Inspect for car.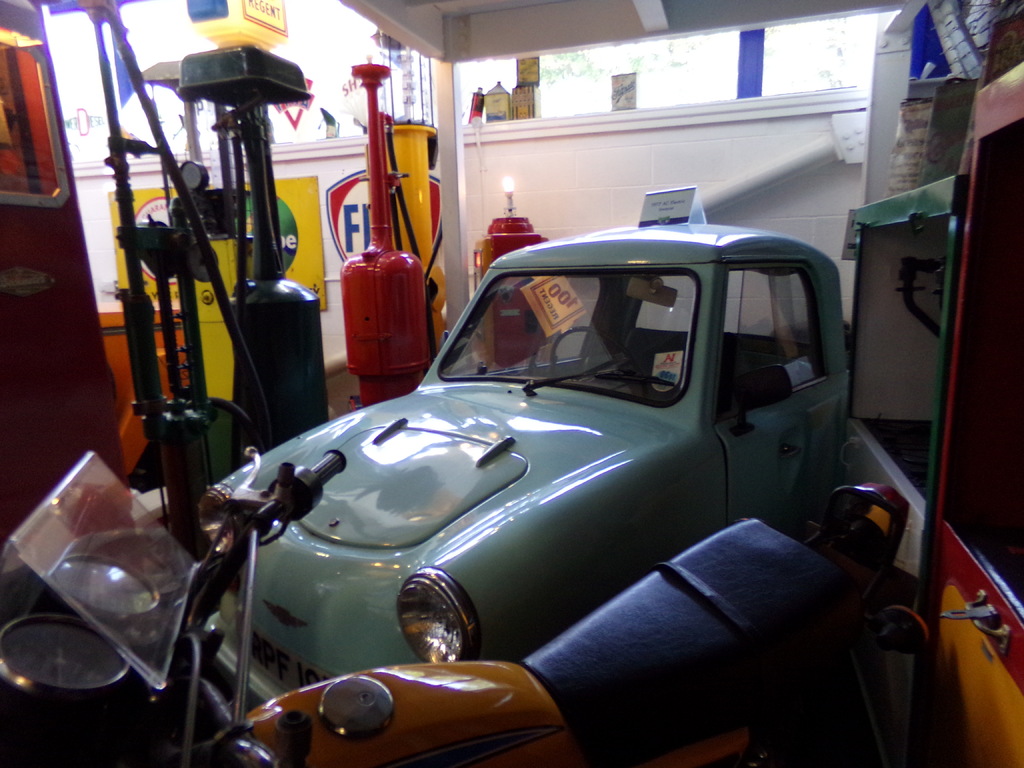
Inspection: [x1=193, y1=182, x2=852, y2=756].
